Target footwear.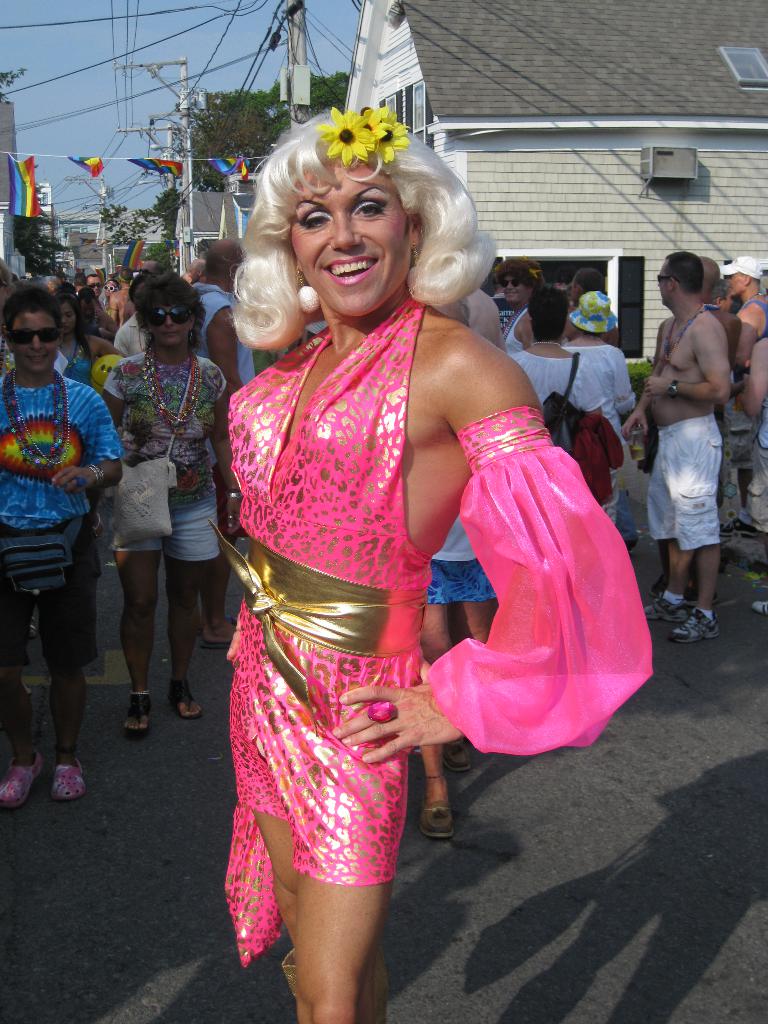
Target region: [x1=754, y1=596, x2=767, y2=614].
